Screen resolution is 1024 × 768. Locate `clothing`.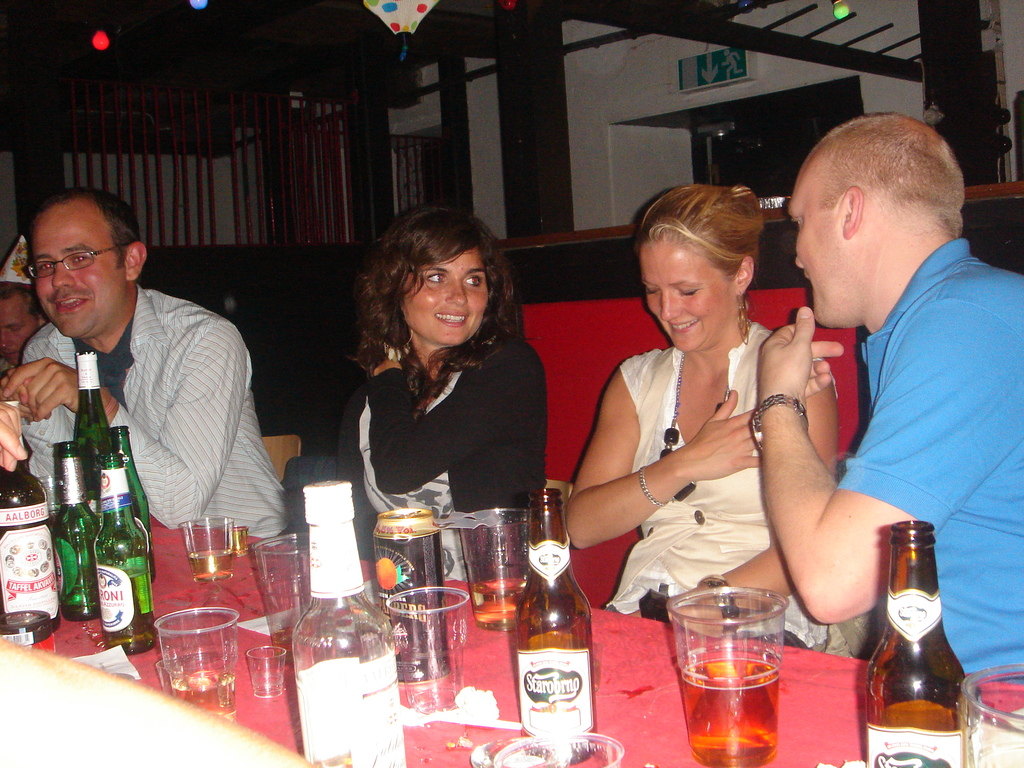
left=615, top=318, right=853, bottom=630.
